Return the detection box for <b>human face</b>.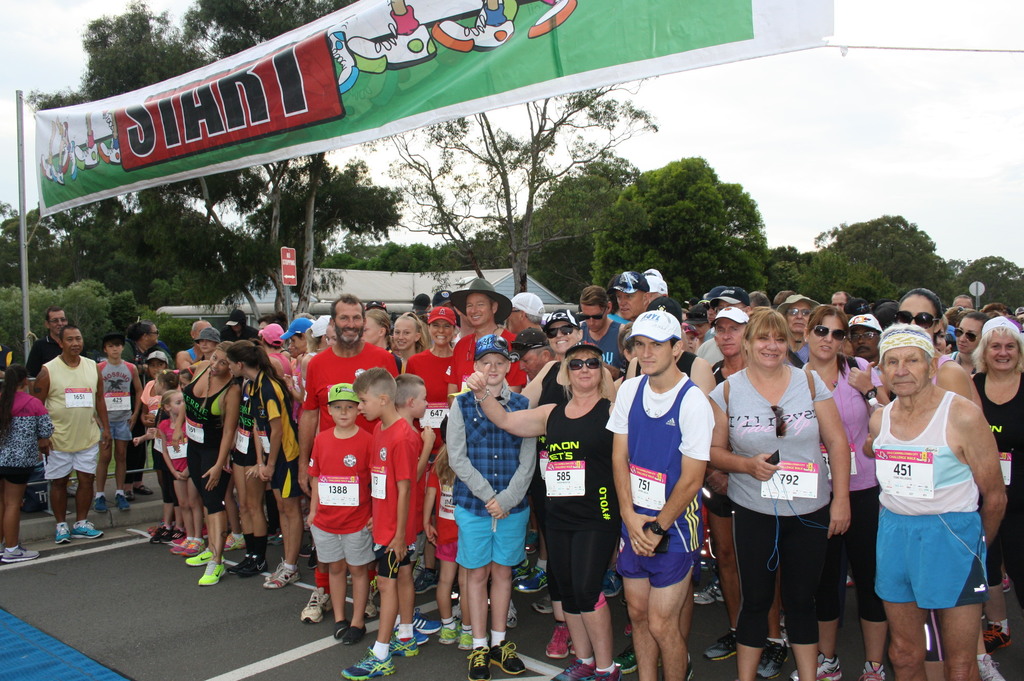
[left=426, top=317, right=452, bottom=344].
